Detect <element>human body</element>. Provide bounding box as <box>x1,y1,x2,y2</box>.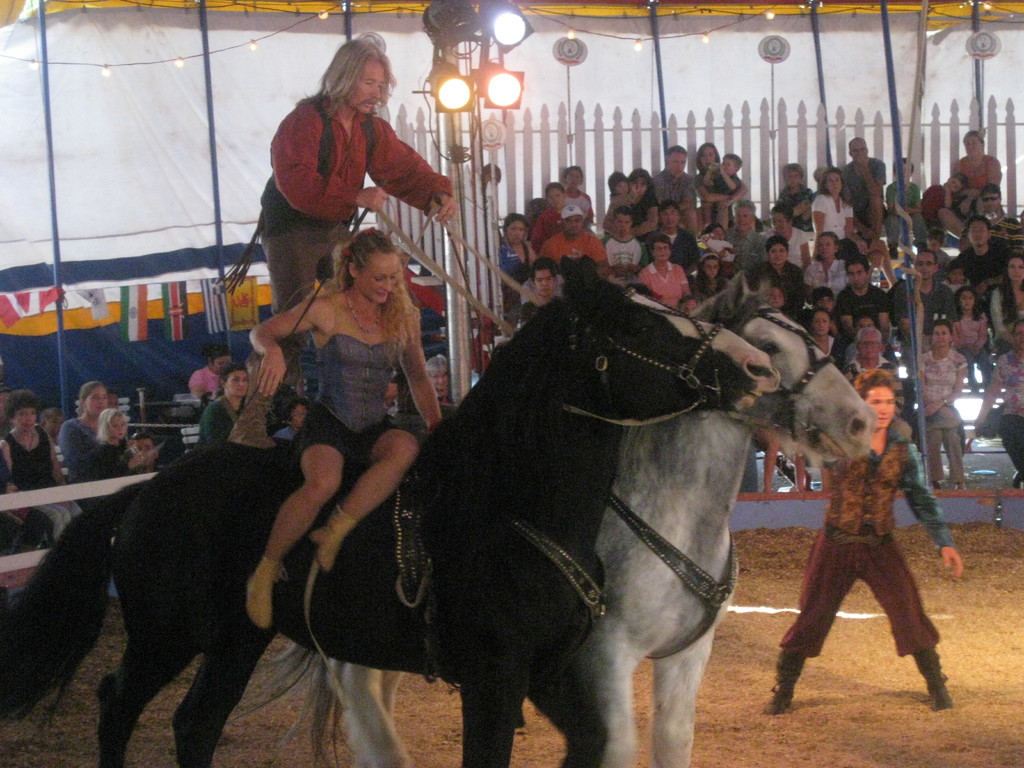
<box>542,222,607,280</box>.
